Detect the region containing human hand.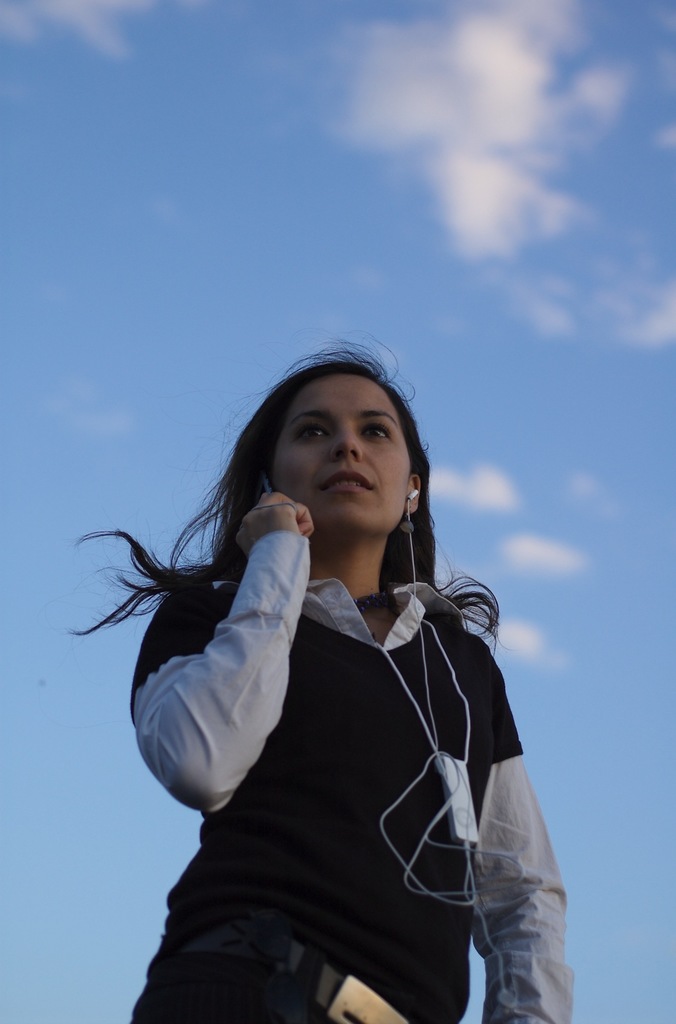
pyautogui.locateOnScreen(229, 490, 311, 541).
